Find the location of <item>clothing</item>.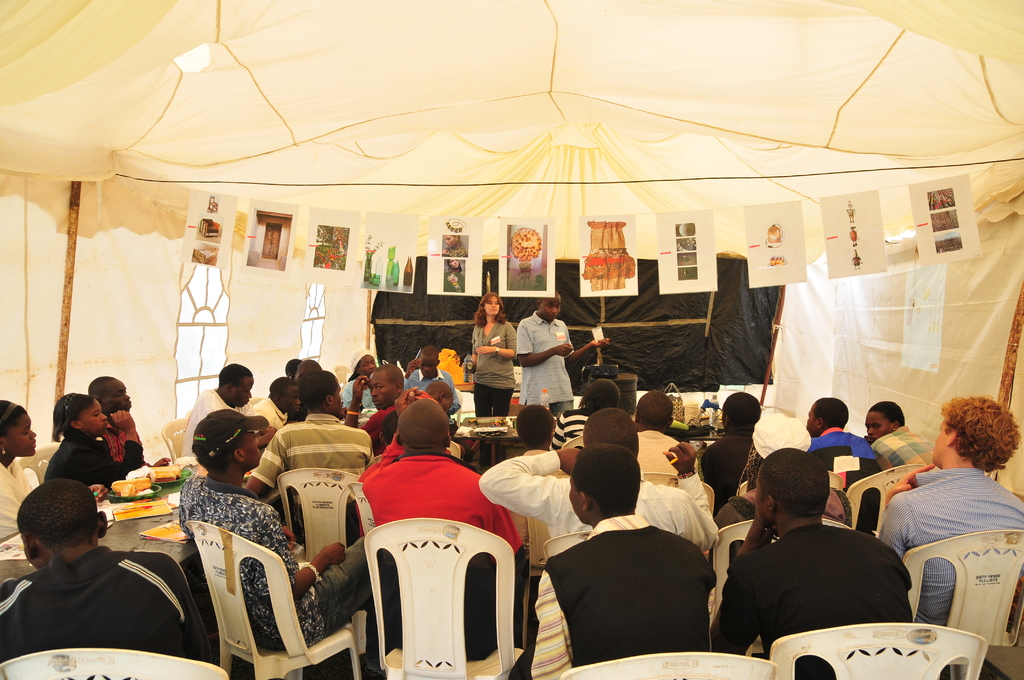
Location: box=[703, 423, 759, 502].
